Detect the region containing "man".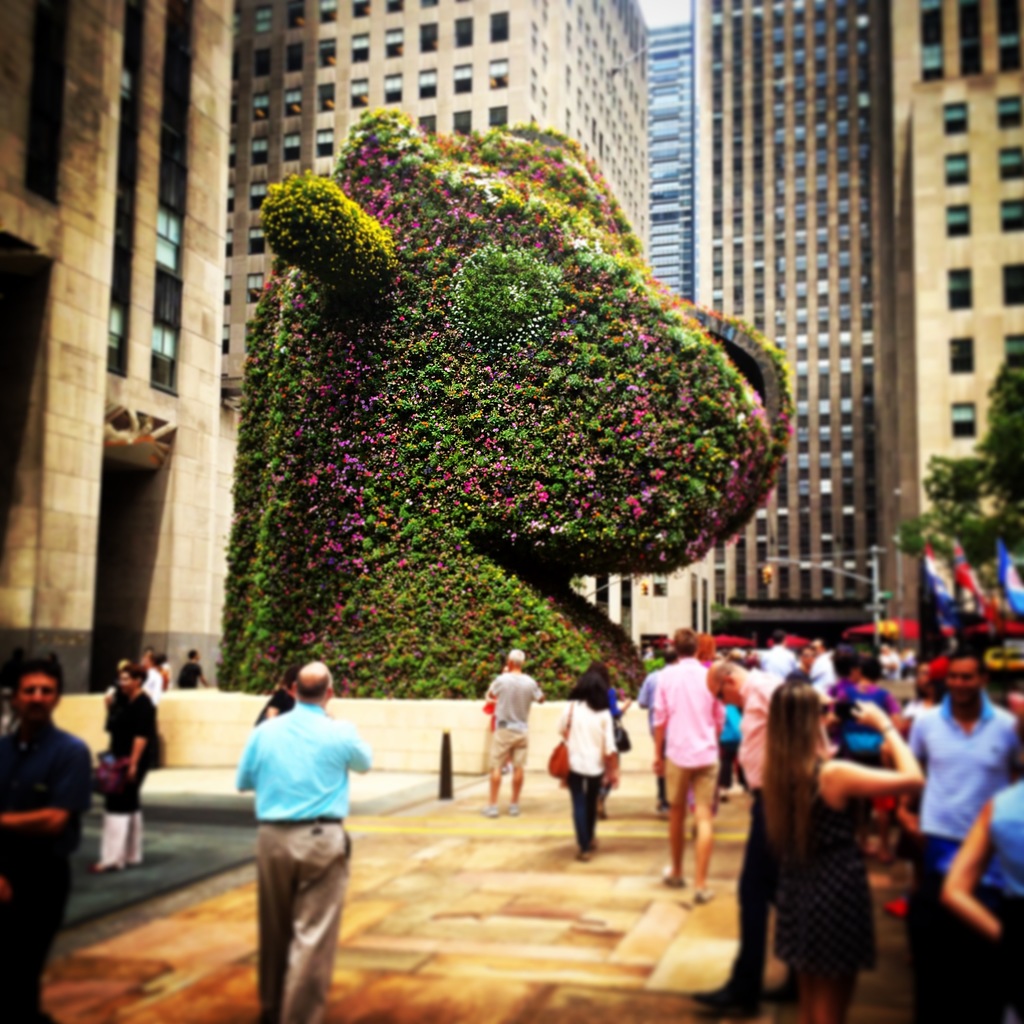
x1=97, y1=664, x2=158, y2=872.
